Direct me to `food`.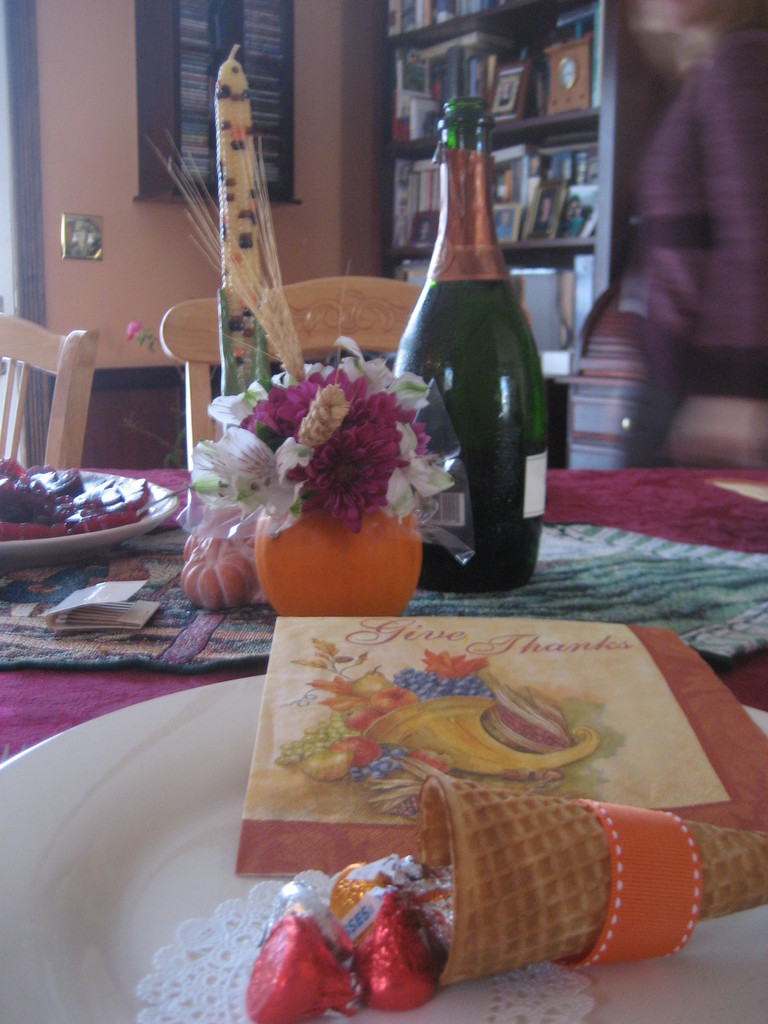
Direction: [x1=179, y1=504, x2=261, y2=614].
